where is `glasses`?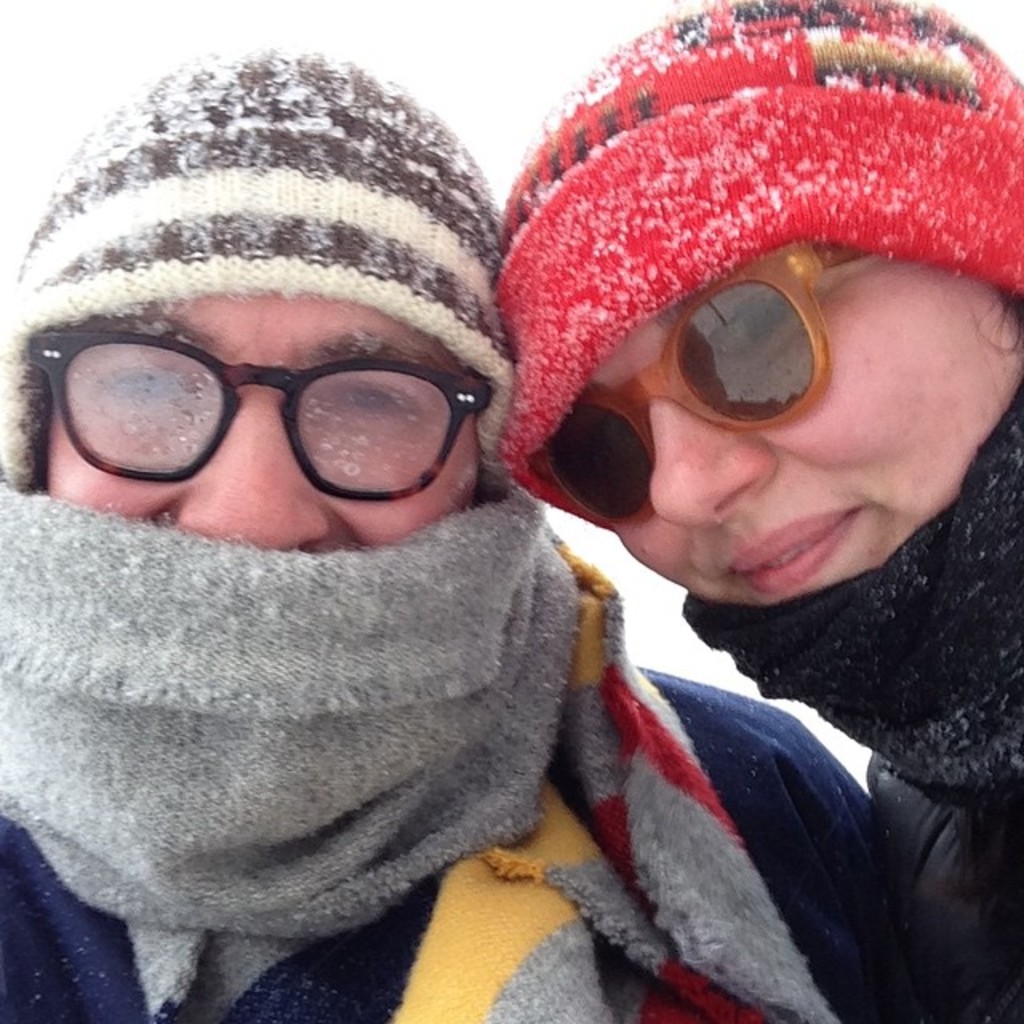
bbox(518, 240, 898, 531).
